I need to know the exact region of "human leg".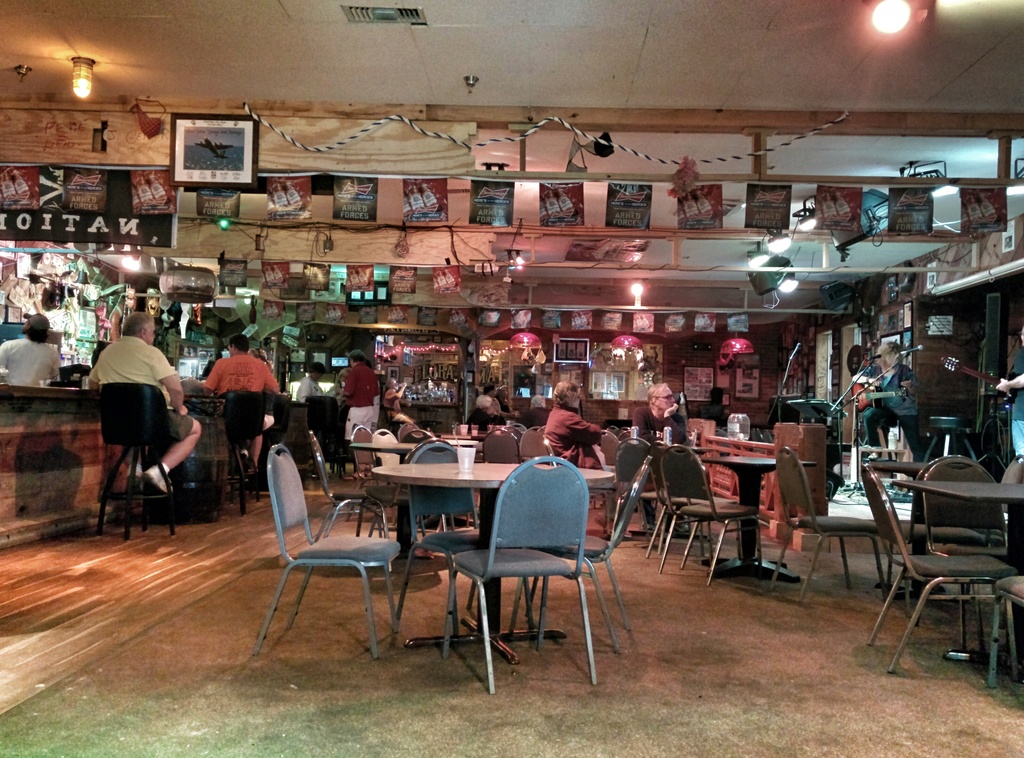
Region: l=342, t=403, r=372, b=438.
